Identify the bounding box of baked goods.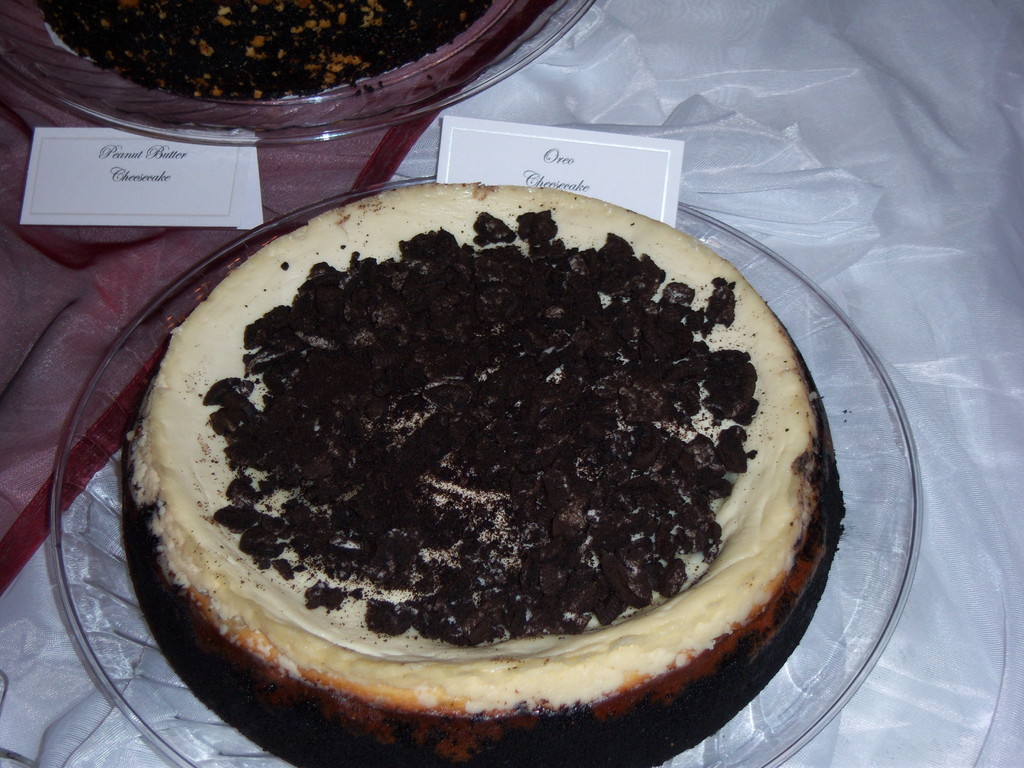
bbox=[36, 0, 493, 103].
